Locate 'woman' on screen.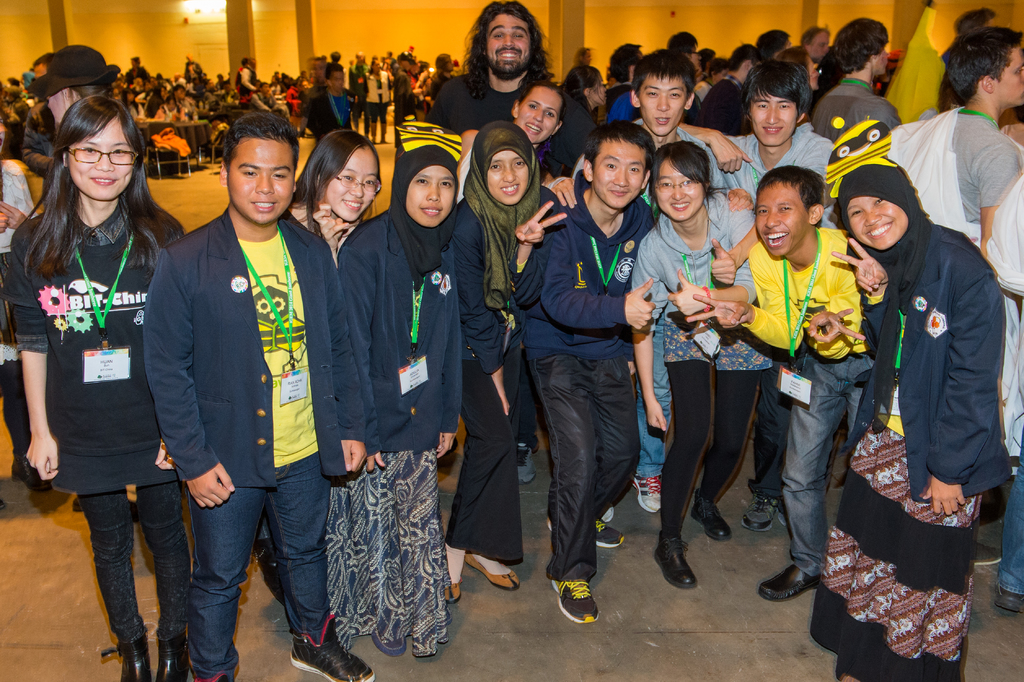
On screen at 332,117,454,656.
